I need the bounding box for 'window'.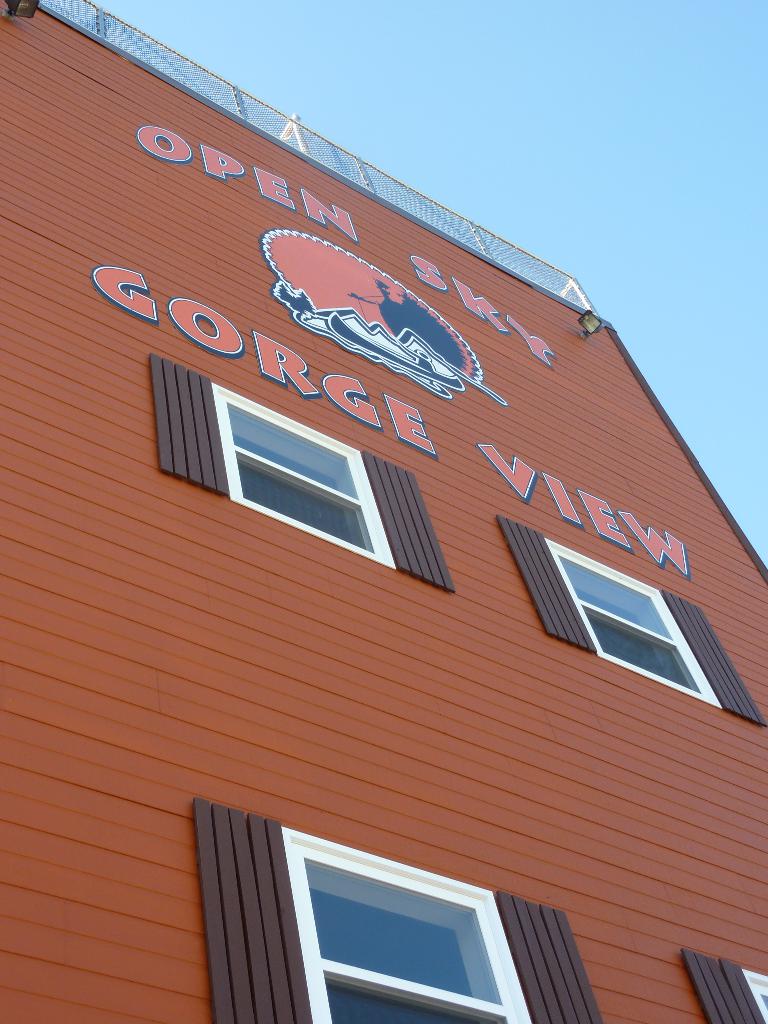
Here it is: box(542, 535, 723, 703).
